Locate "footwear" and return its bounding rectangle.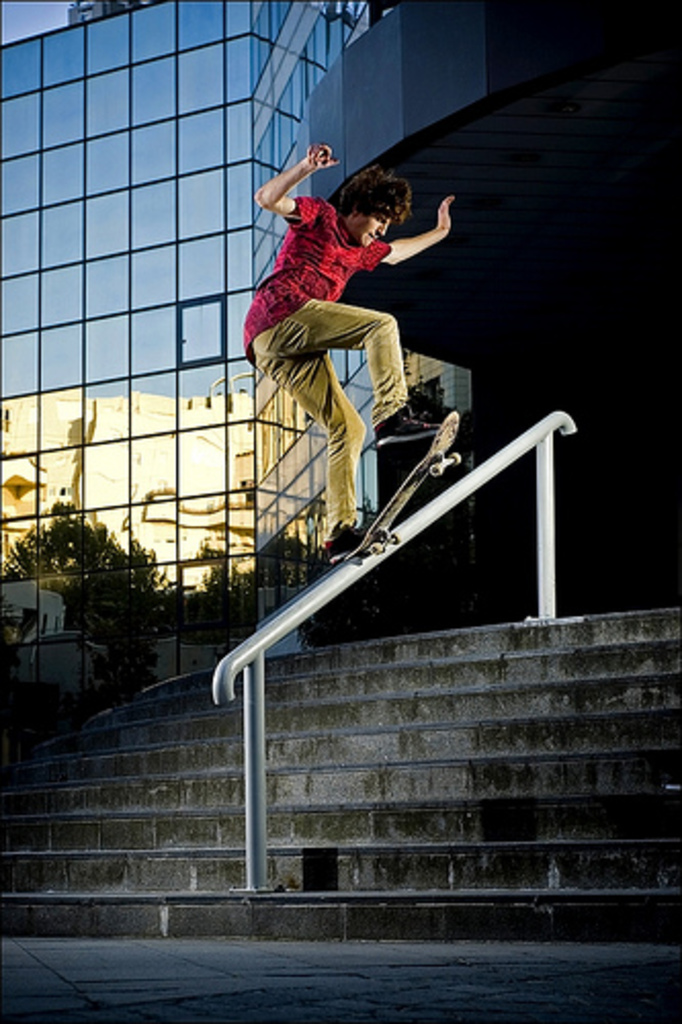
rect(328, 518, 369, 567).
